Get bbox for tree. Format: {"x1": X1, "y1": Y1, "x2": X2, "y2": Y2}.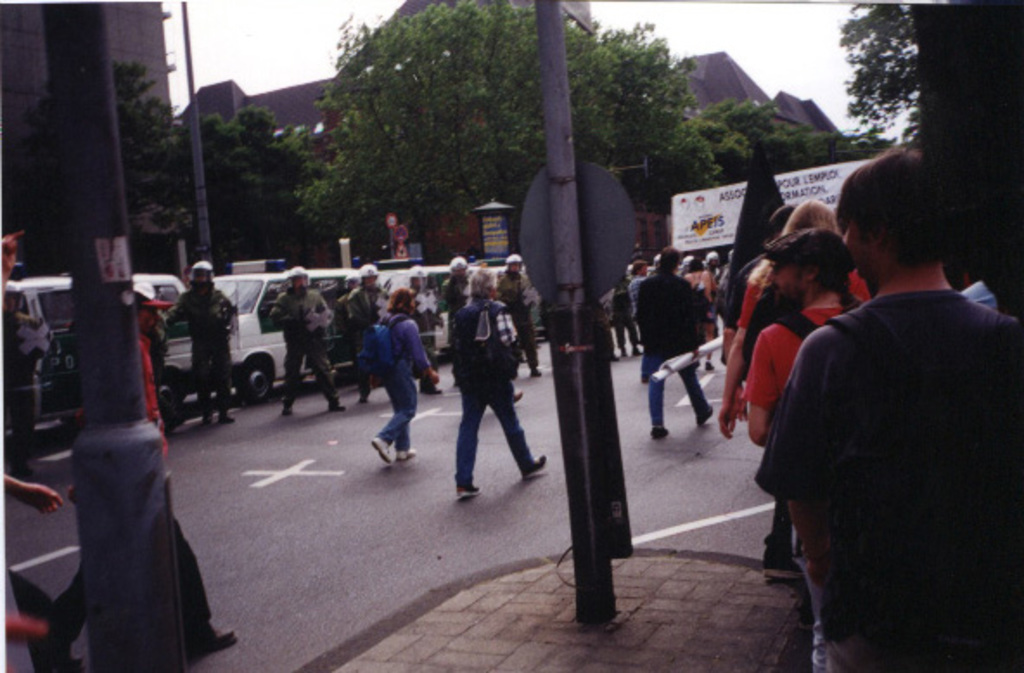
{"x1": 17, "y1": 55, "x2": 183, "y2": 260}.
